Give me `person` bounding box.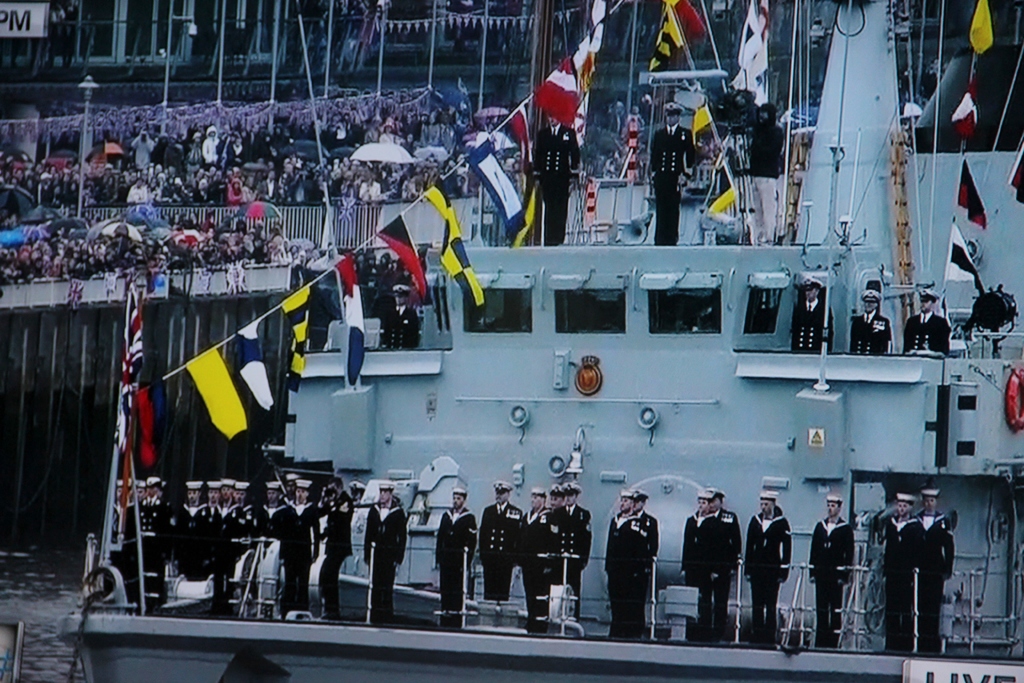
{"left": 264, "top": 481, "right": 289, "bottom": 533}.
